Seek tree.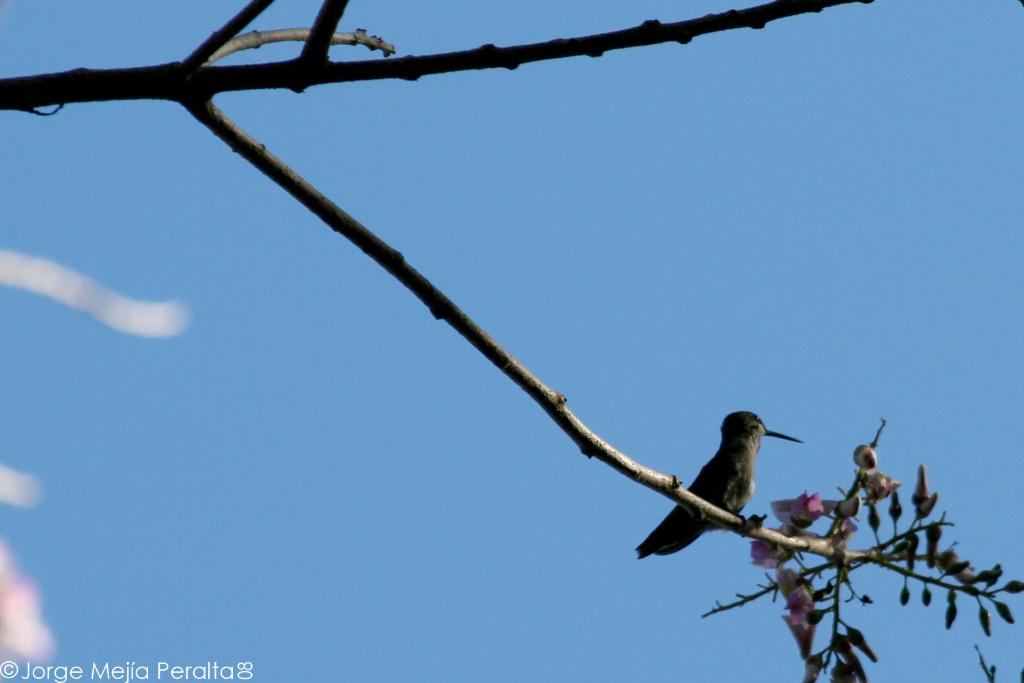
select_region(0, 0, 1023, 682).
